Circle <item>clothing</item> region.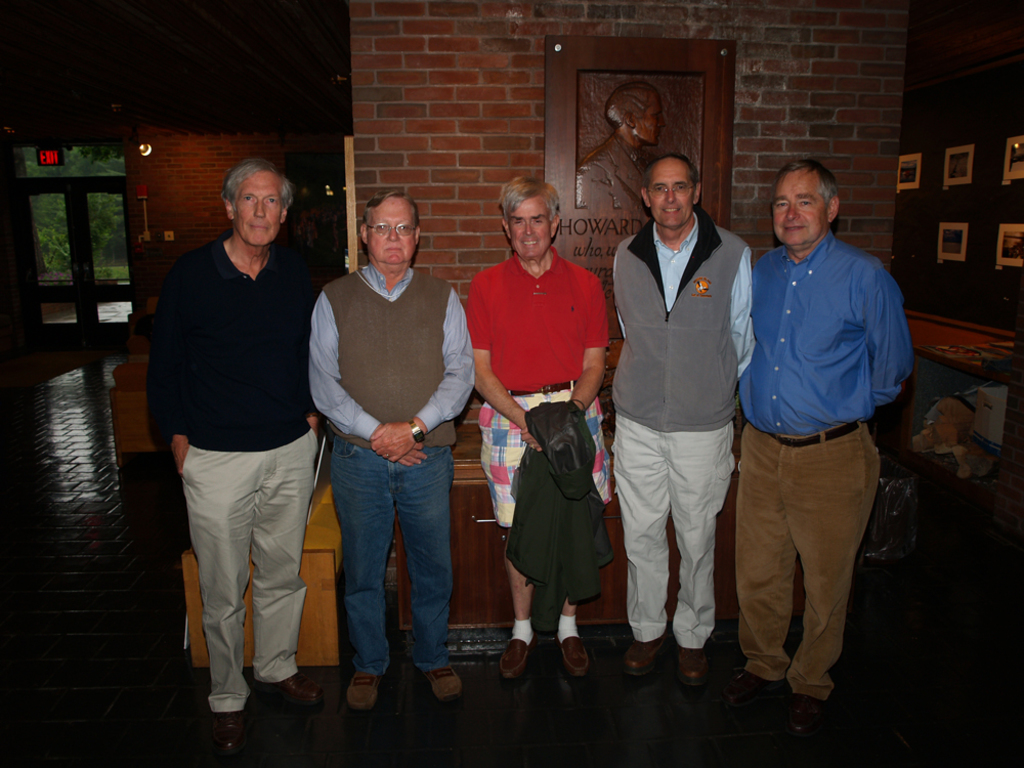
Region: 599, 156, 756, 671.
